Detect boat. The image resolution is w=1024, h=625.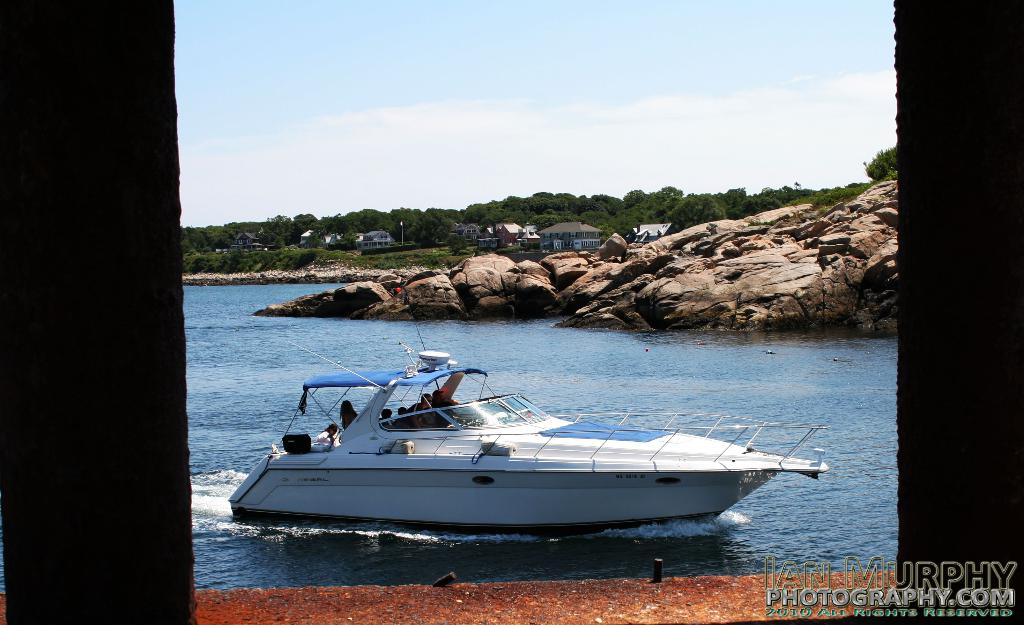
select_region(224, 349, 870, 540).
